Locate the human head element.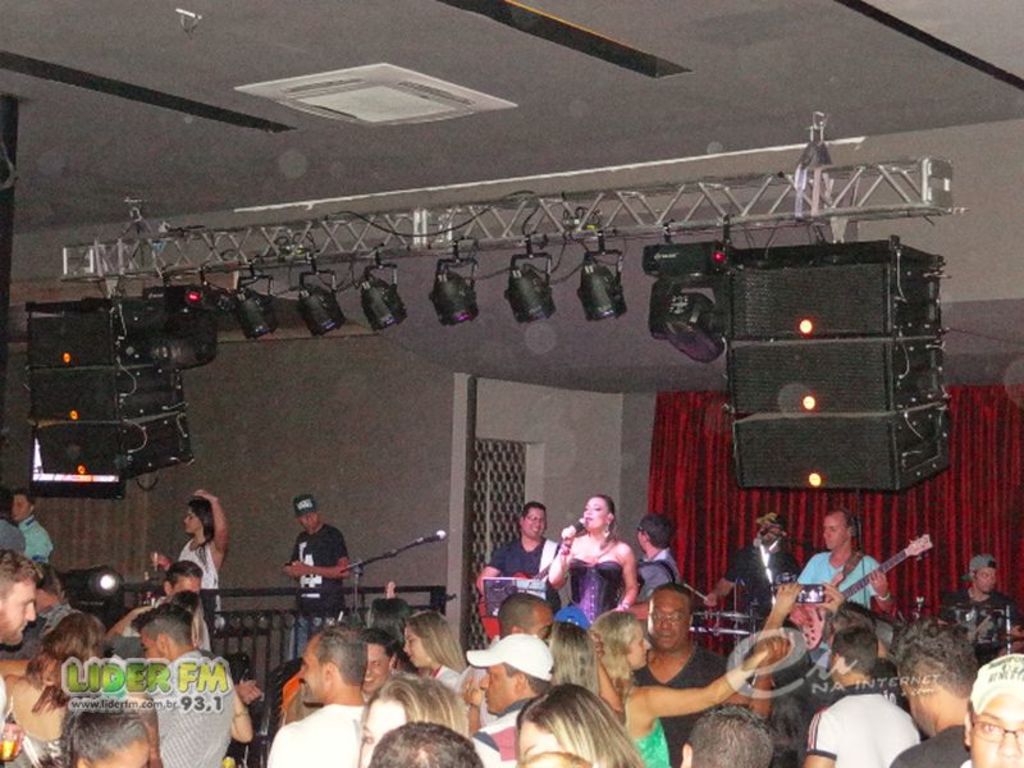
Element bbox: detection(61, 701, 151, 767).
